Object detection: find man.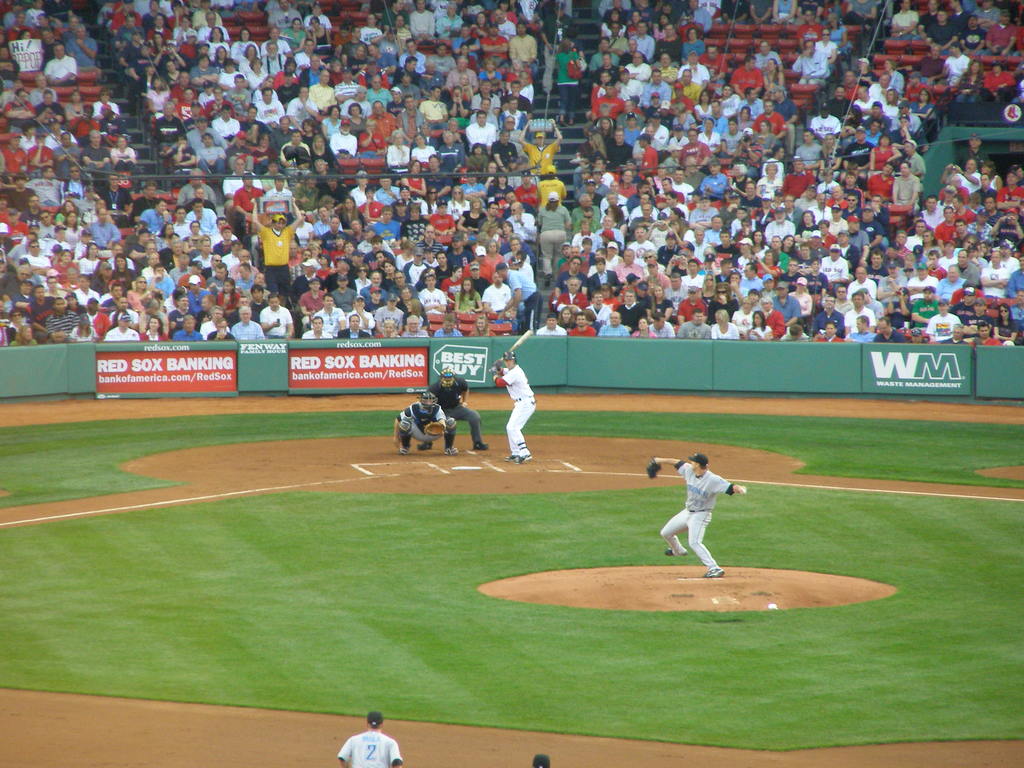
detection(970, 321, 1003, 348).
